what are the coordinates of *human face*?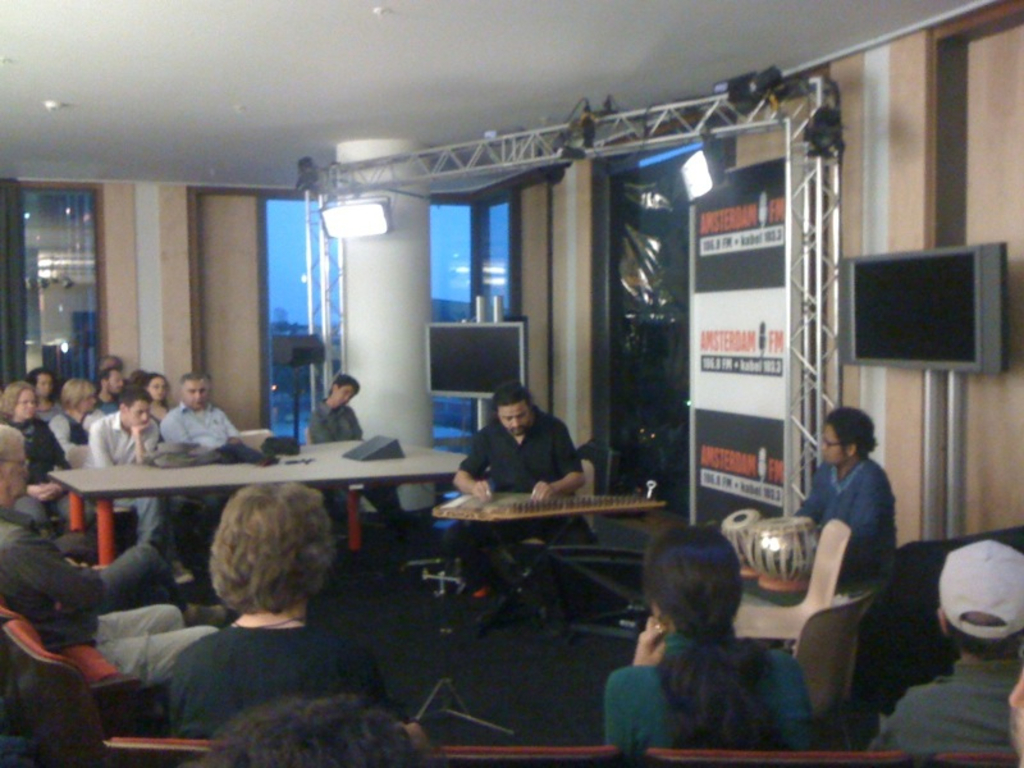
497/403/532/438.
